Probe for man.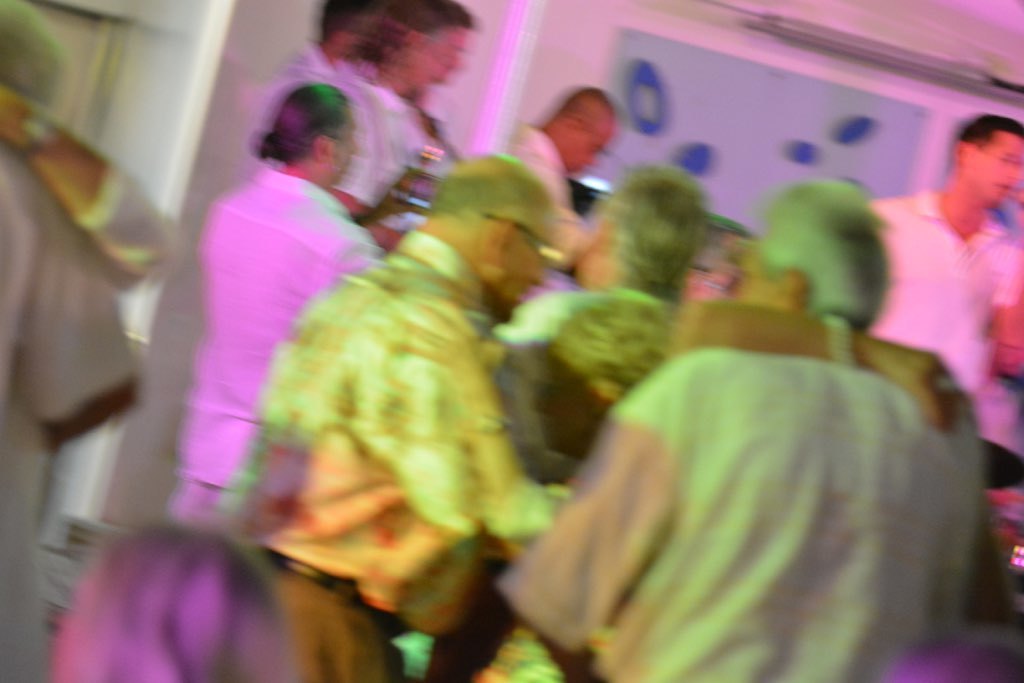
Probe result: (x1=901, y1=120, x2=1018, y2=409).
